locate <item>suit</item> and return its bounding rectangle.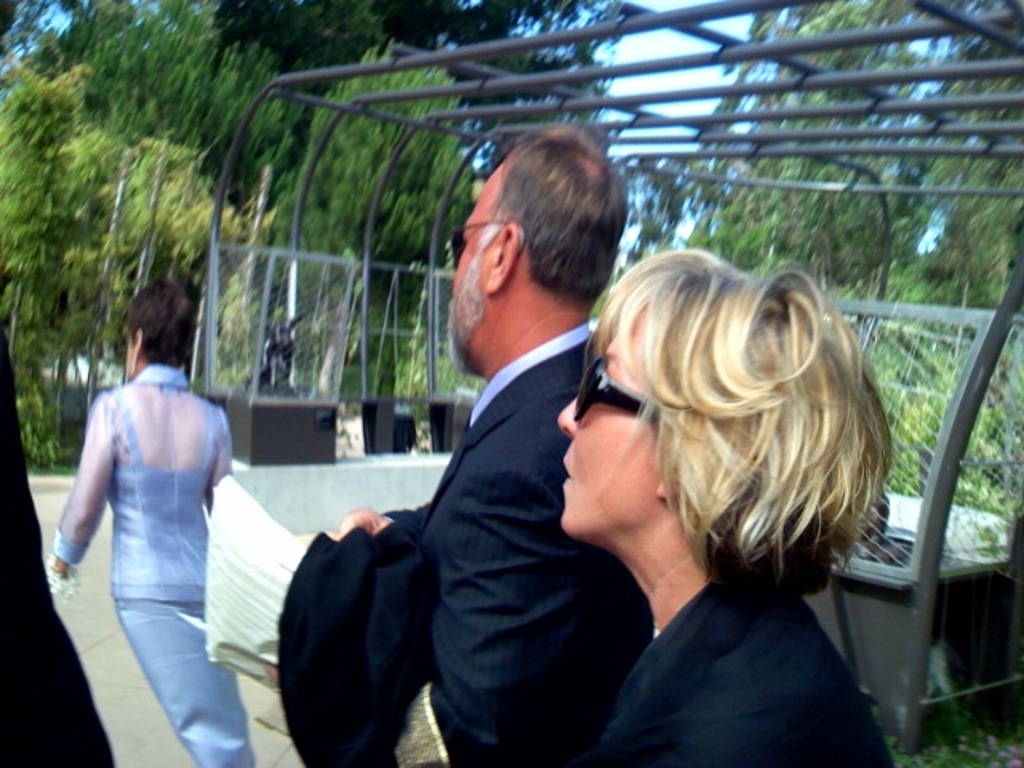
296, 230, 645, 760.
